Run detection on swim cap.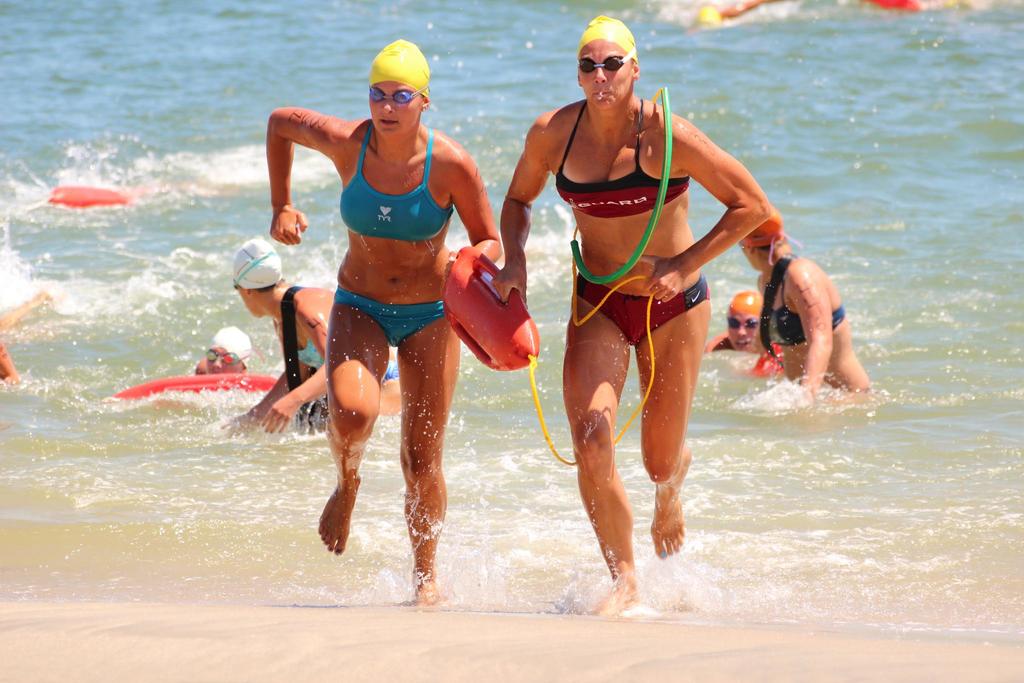
Result: 229 231 283 287.
